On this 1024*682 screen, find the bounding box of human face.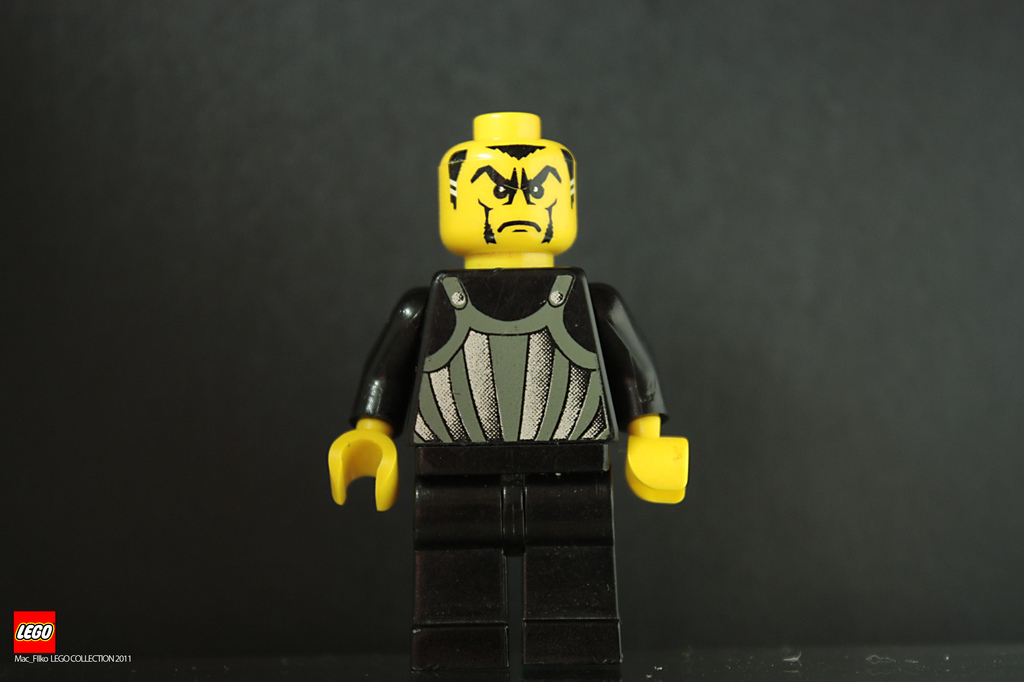
Bounding box: 437,142,577,254.
